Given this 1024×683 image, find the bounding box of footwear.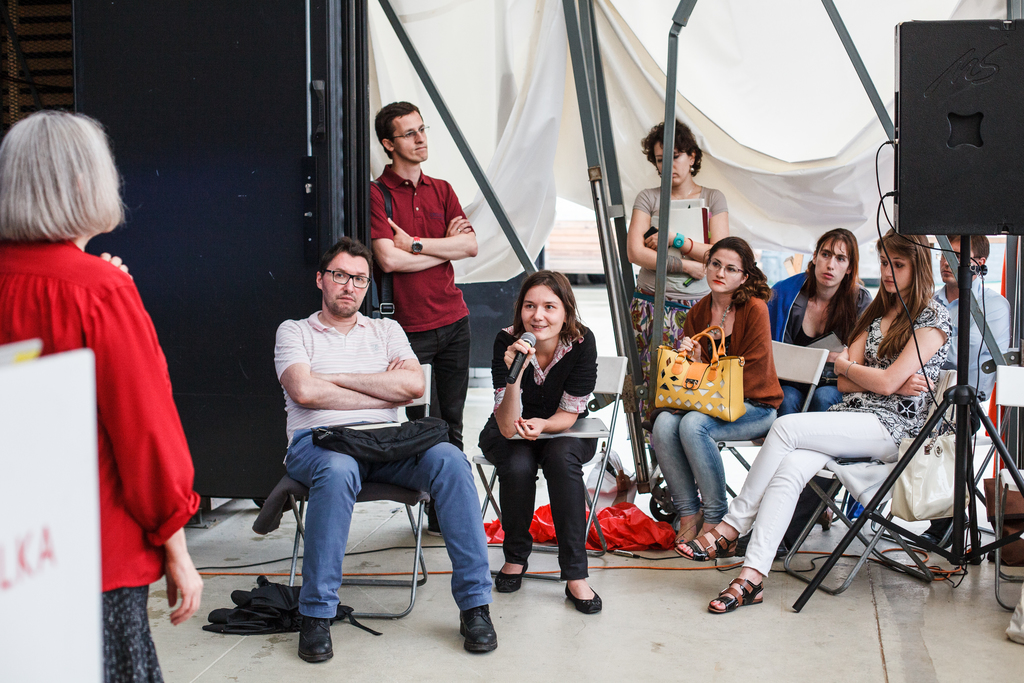
locate(566, 582, 601, 612).
